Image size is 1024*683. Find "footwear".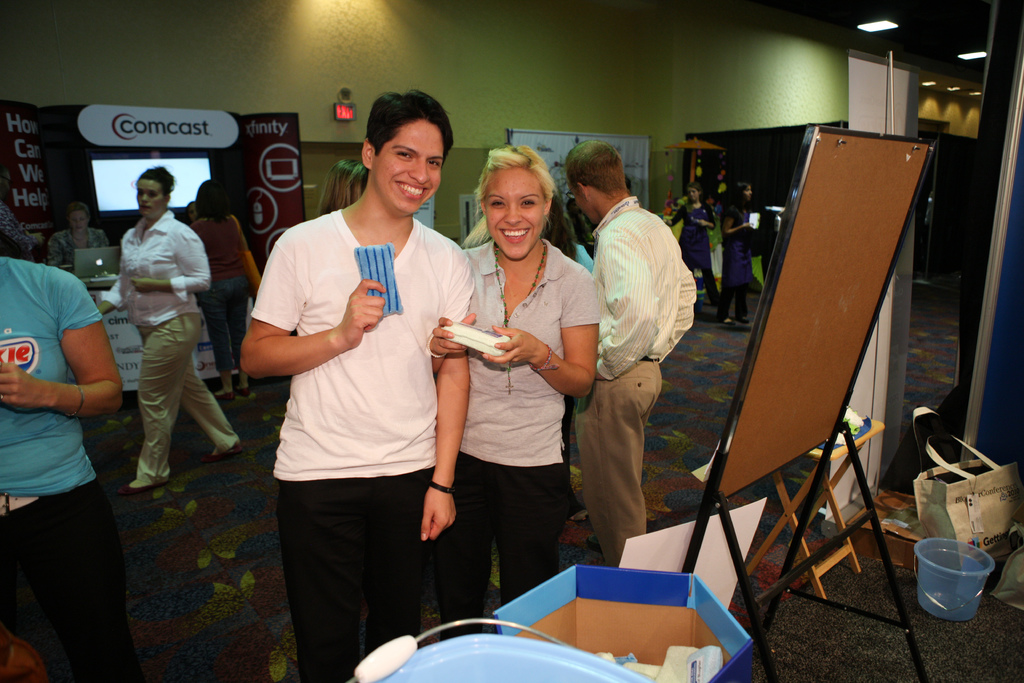
Rect(206, 386, 239, 403).
